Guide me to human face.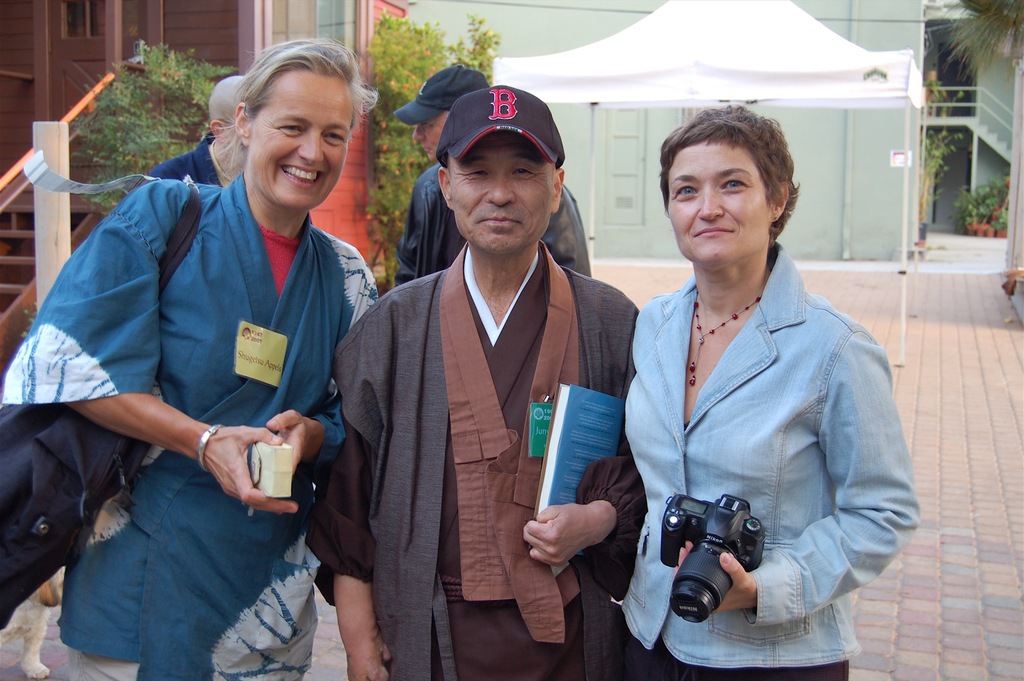
Guidance: region(670, 130, 769, 264).
